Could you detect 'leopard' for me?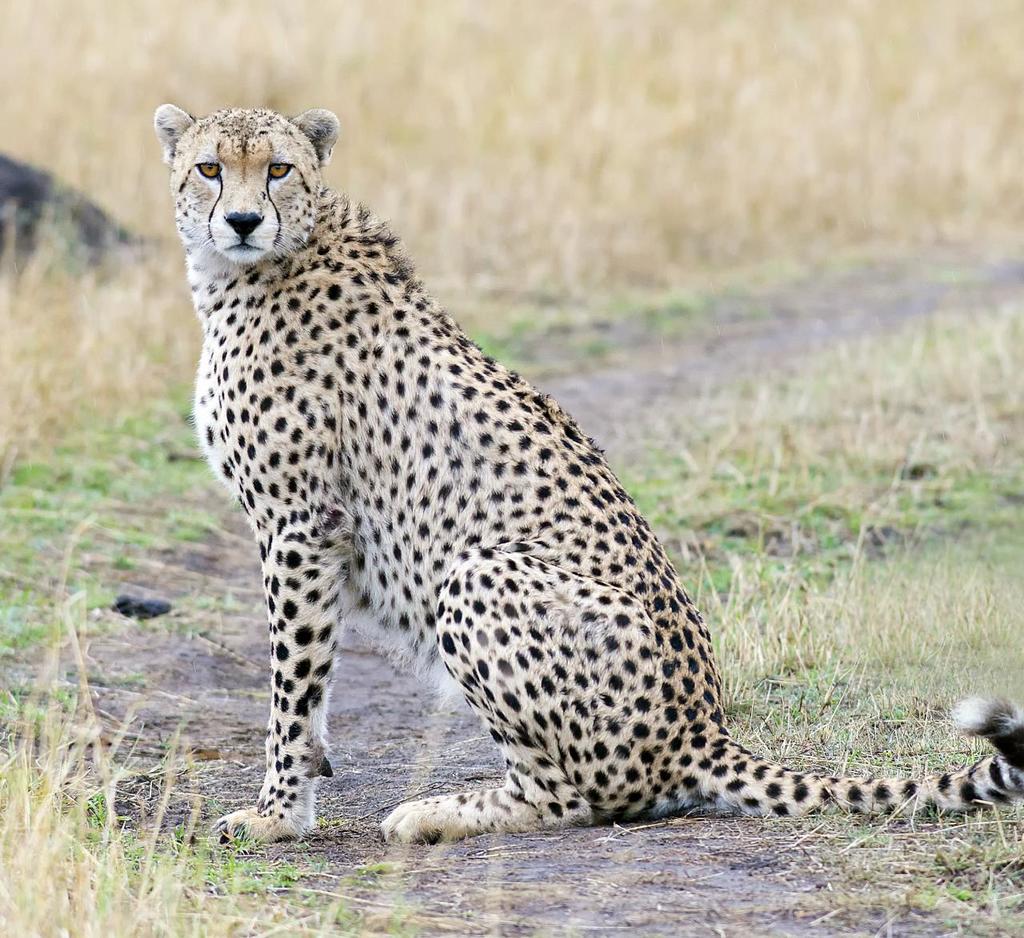
Detection result: 148/99/1023/844.
